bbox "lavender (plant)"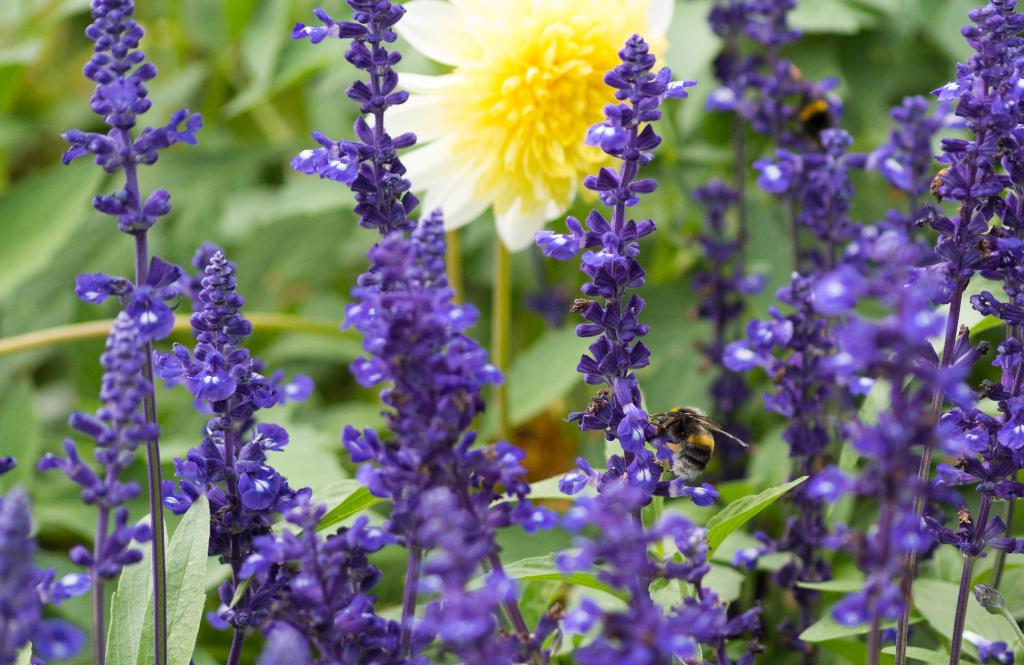
locate(534, 32, 755, 664)
